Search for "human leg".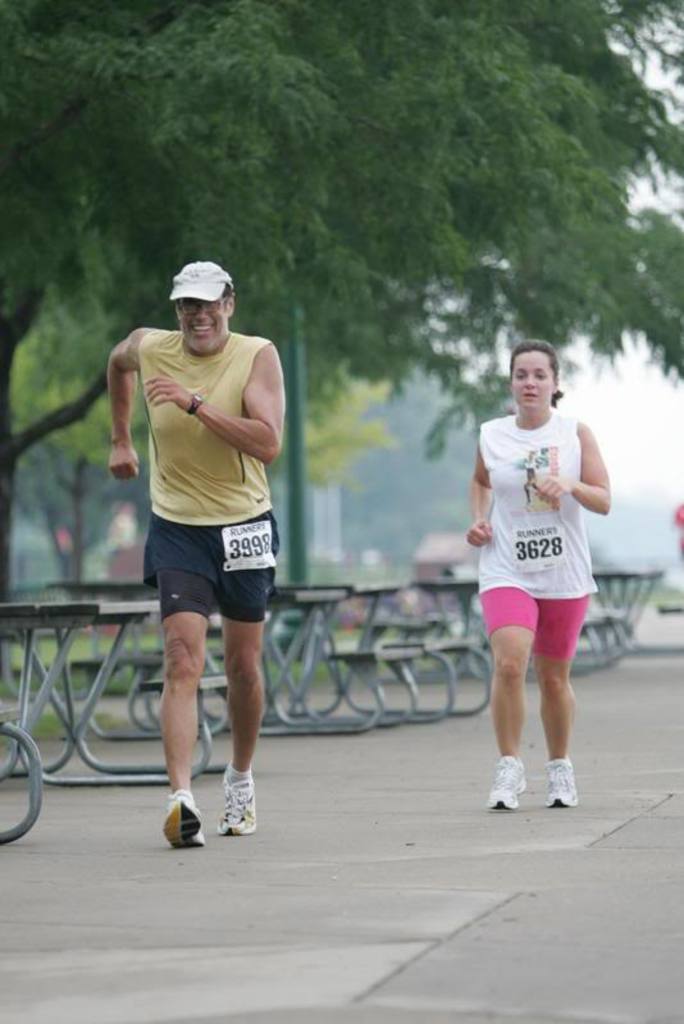
Found at (214, 535, 273, 835).
